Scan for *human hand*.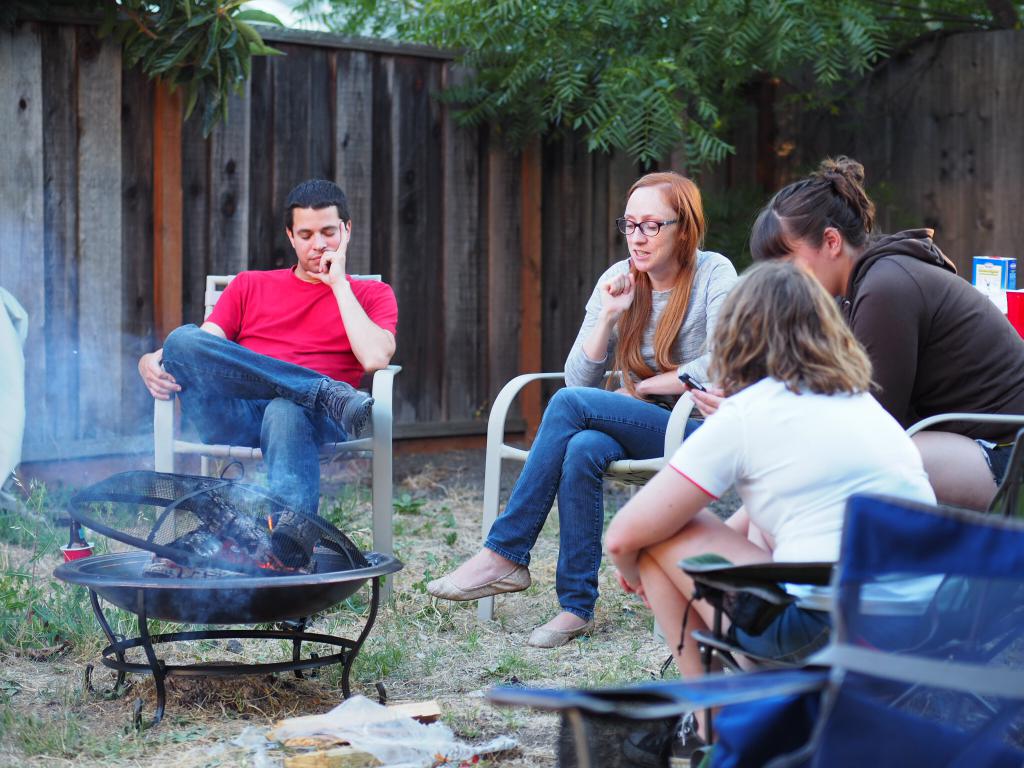
Scan result: [597,271,637,321].
